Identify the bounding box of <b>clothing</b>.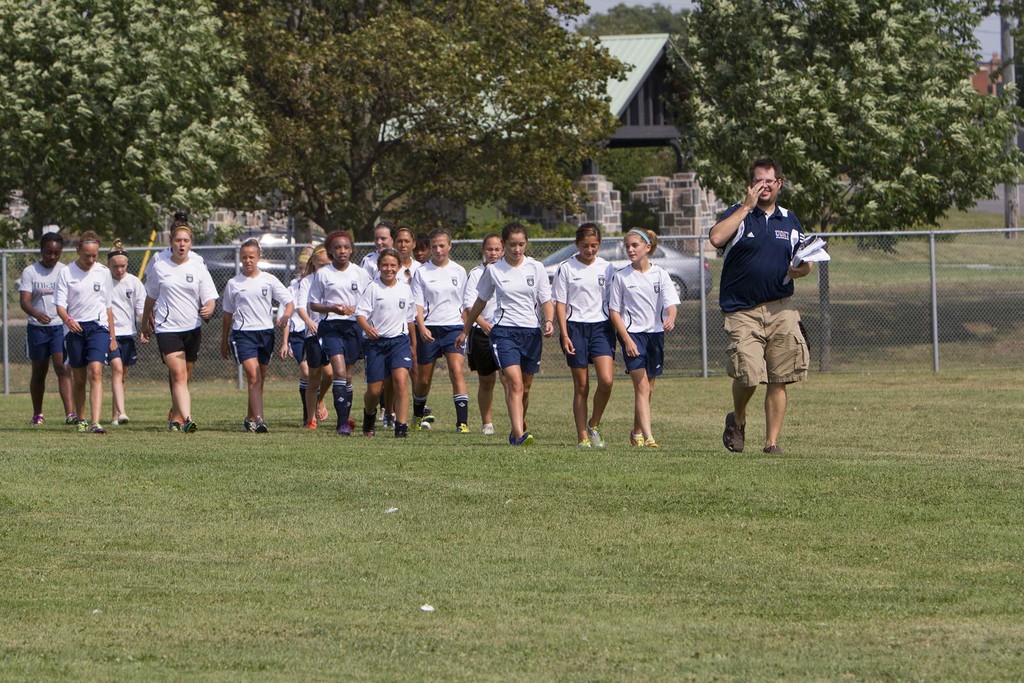
crop(223, 270, 295, 366).
